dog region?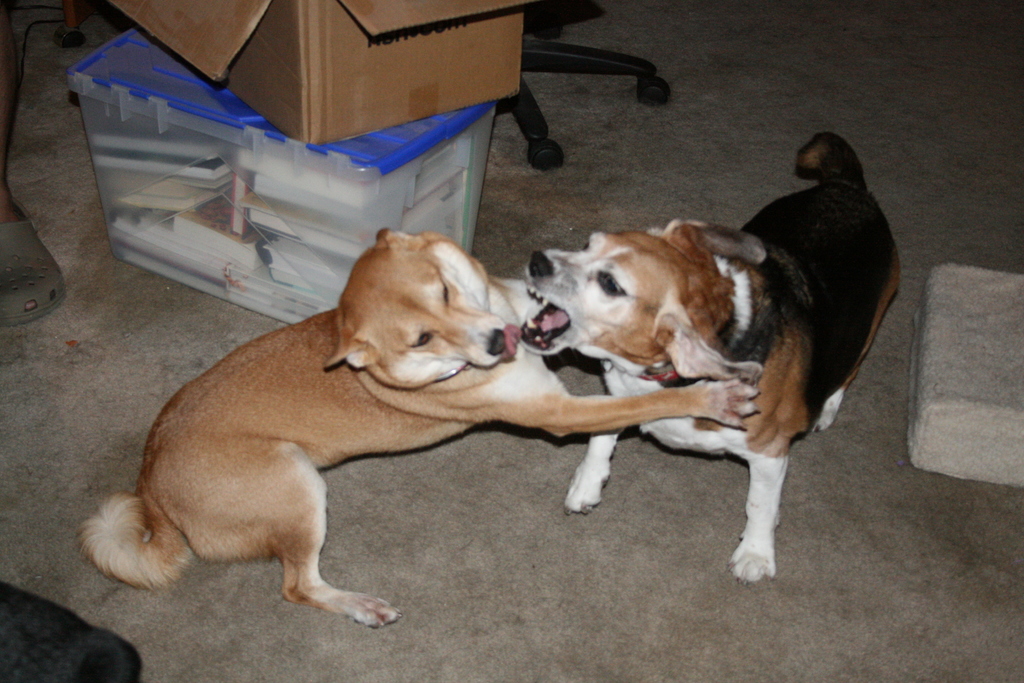
[left=72, top=224, right=759, bottom=629]
